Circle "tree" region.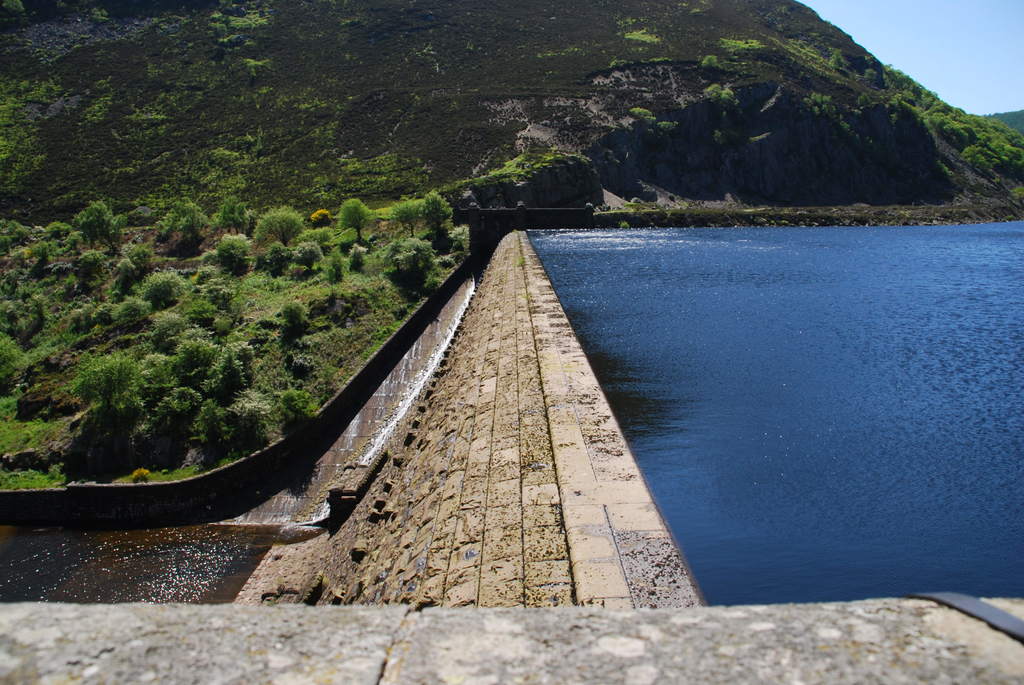
Region: 209:141:236:165.
